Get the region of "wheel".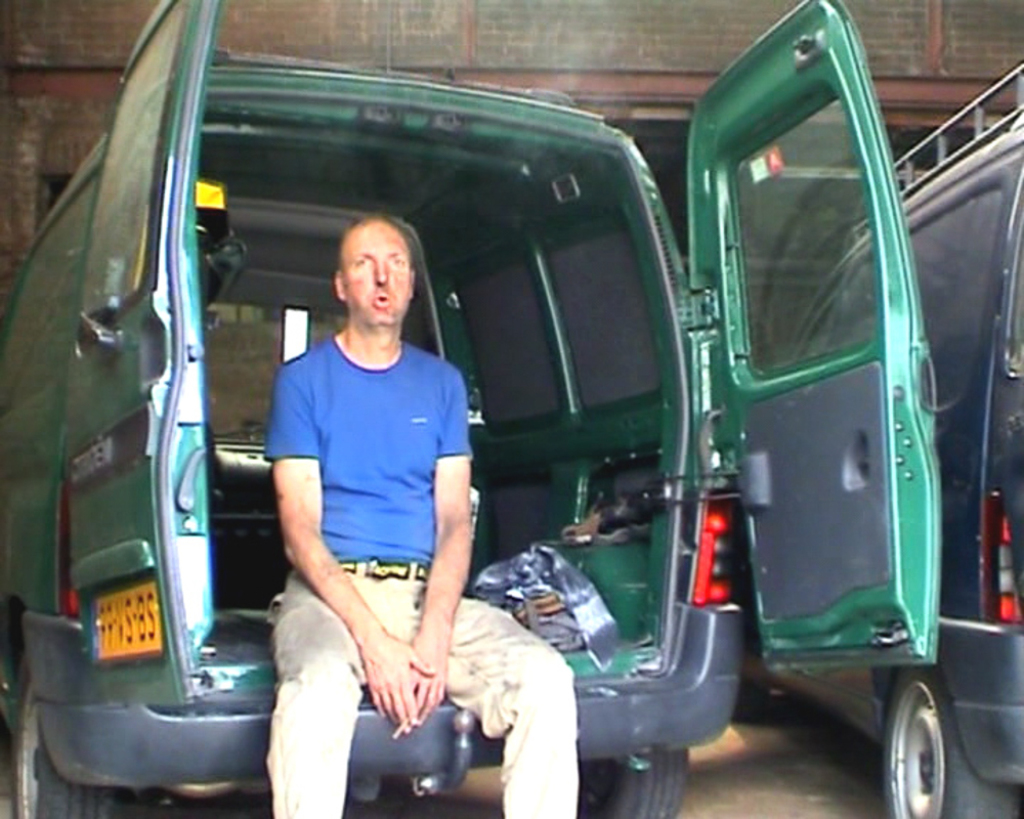
locate(879, 654, 1022, 818).
